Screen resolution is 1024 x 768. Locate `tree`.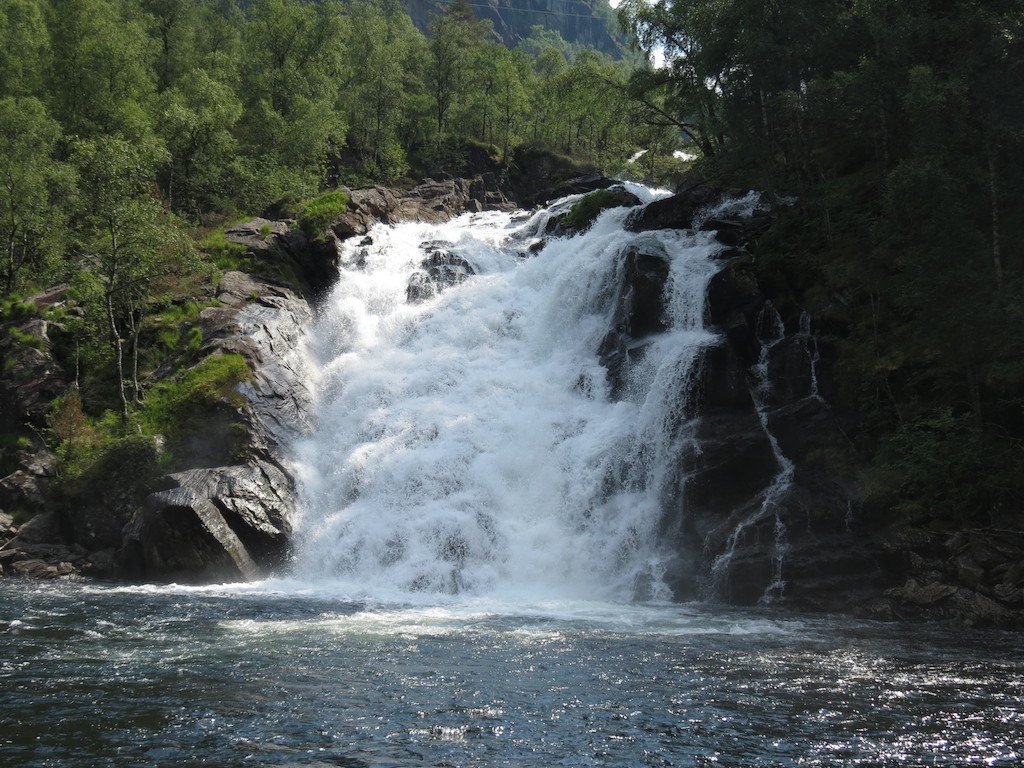
(x1=630, y1=0, x2=1023, y2=423).
